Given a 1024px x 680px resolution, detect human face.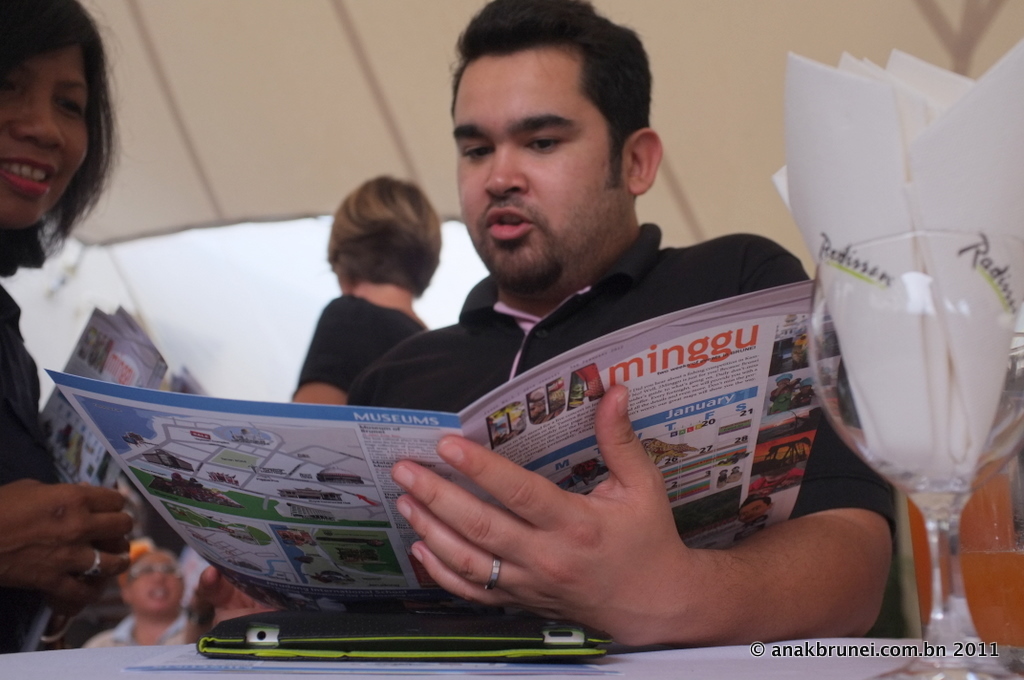
{"x1": 445, "y1": 40, "x2": 629, "y2": 288}.
